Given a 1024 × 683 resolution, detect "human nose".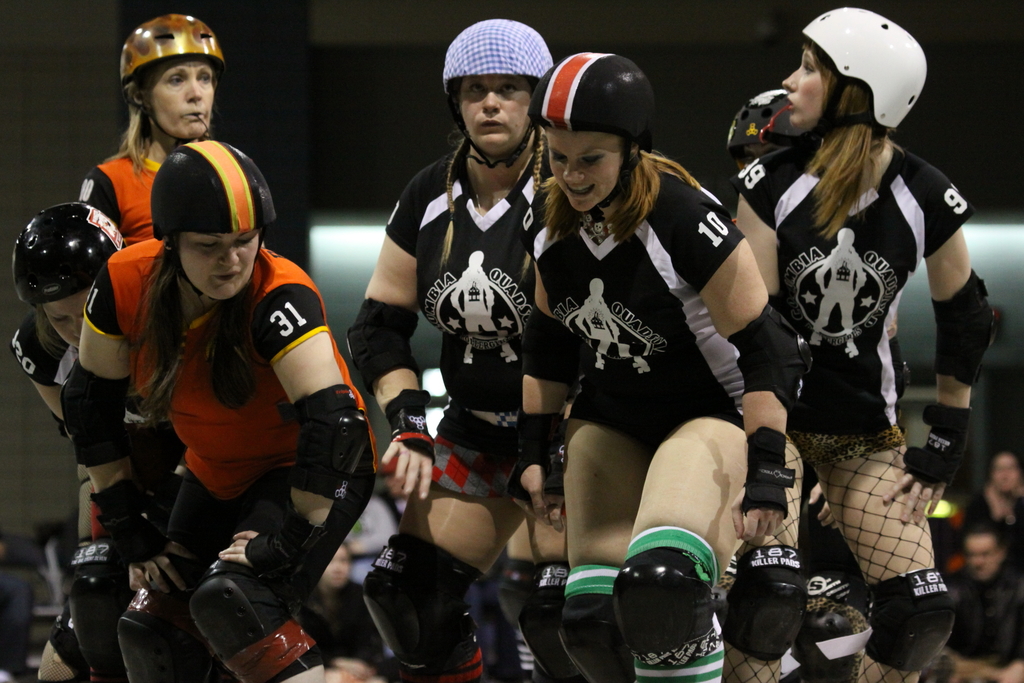
(70,317,84,343).
